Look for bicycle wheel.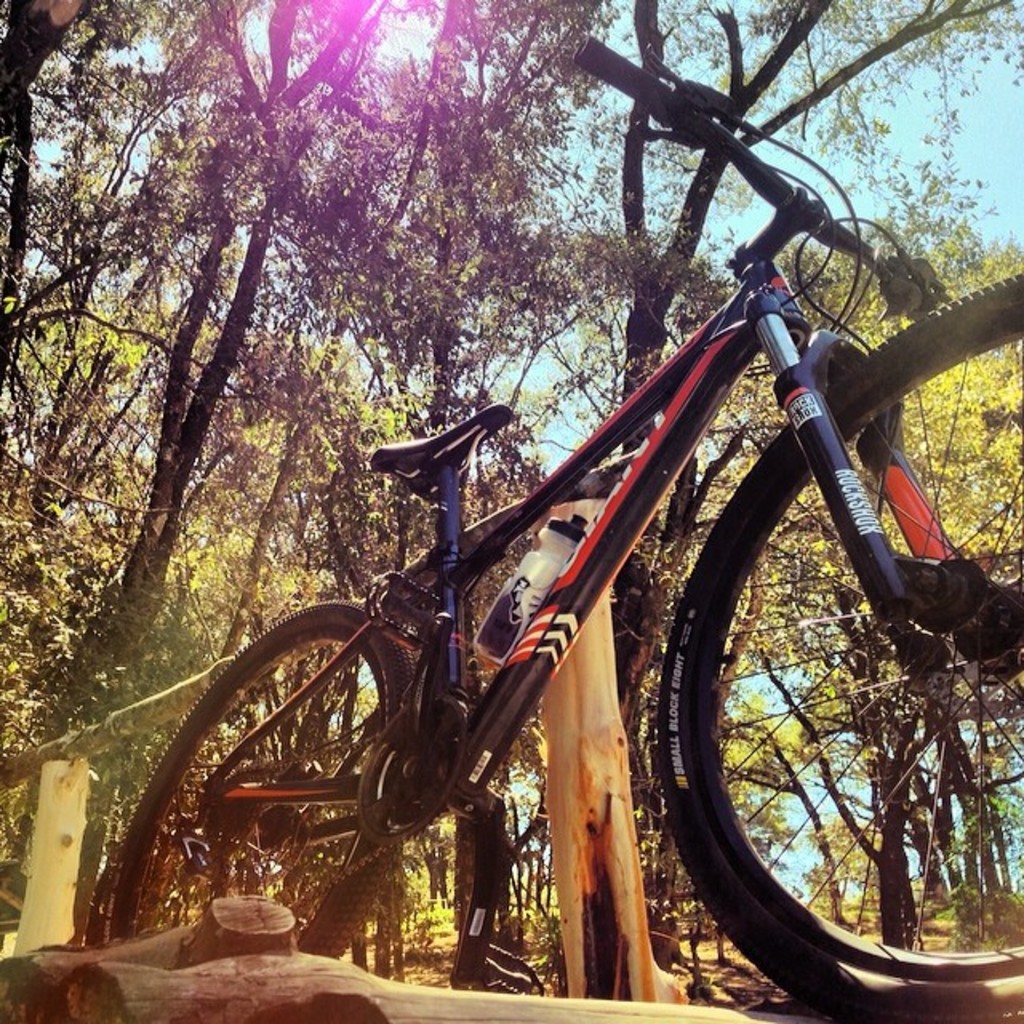
Found: bbox(654, 275, 1022, 1022).
